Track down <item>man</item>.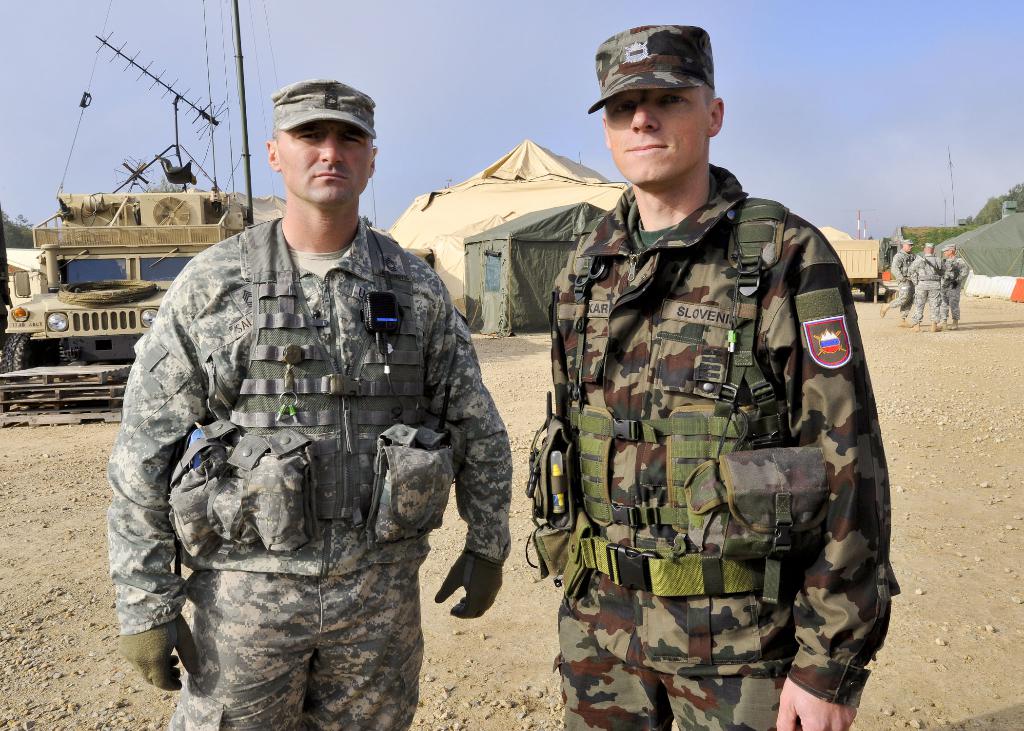
Tracked to 103,80,515,730.
